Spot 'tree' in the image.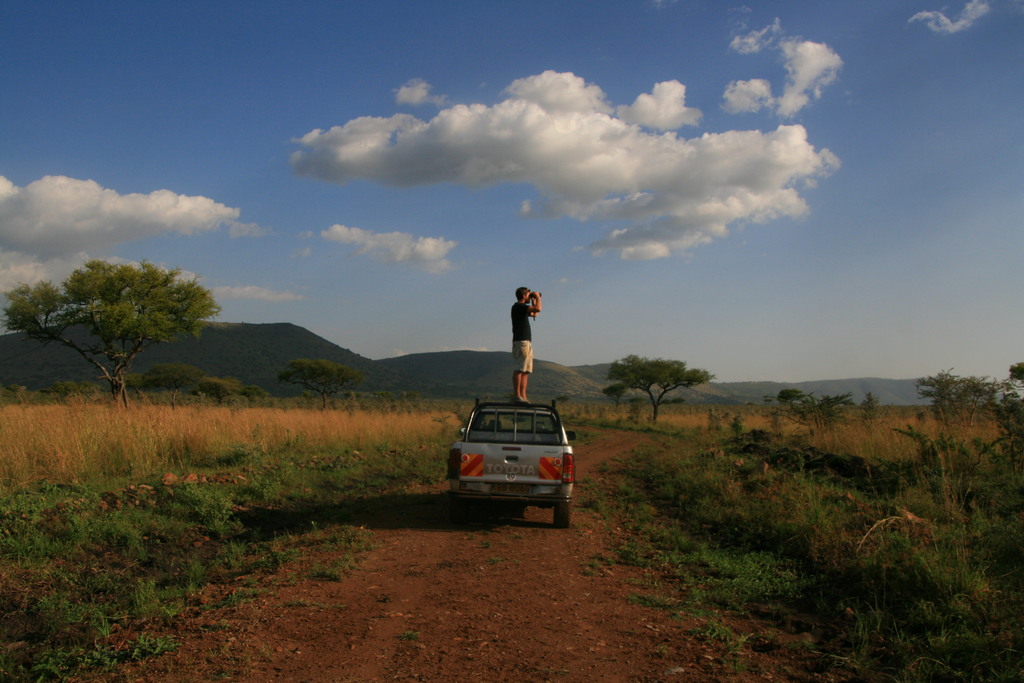
'tree' found at <bbox>33, 234, 216, 404</bbox>.
